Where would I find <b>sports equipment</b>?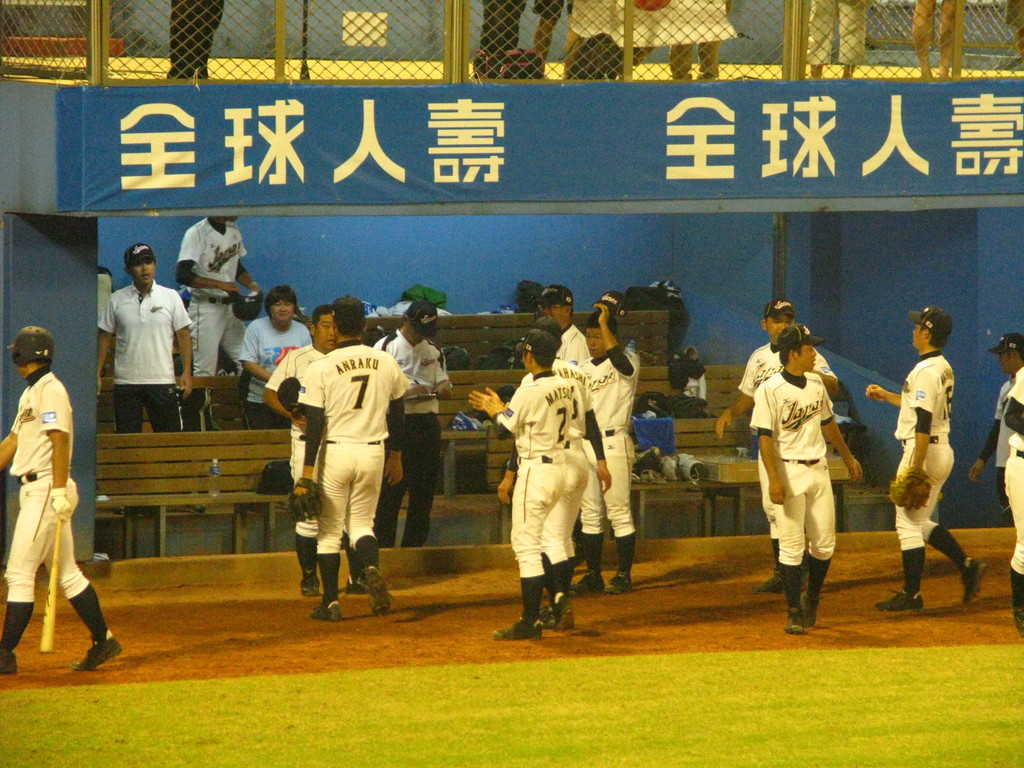
At <region>8, 323, 56, 367</region>.
